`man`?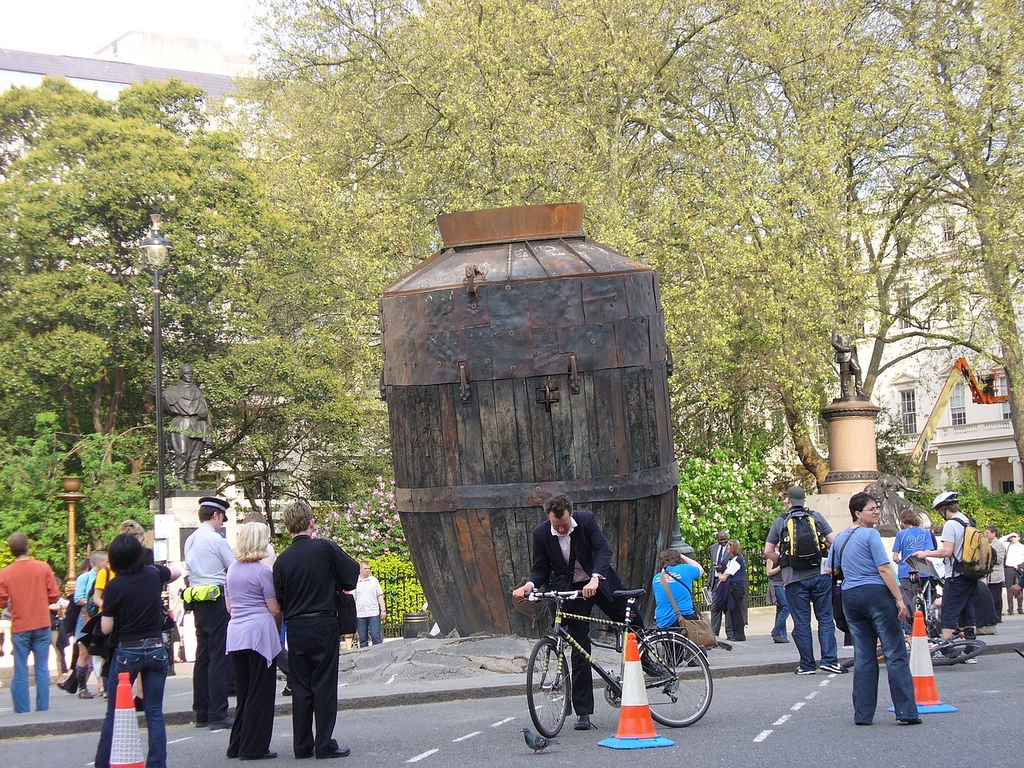
locate(508, 490, 674, 730)
